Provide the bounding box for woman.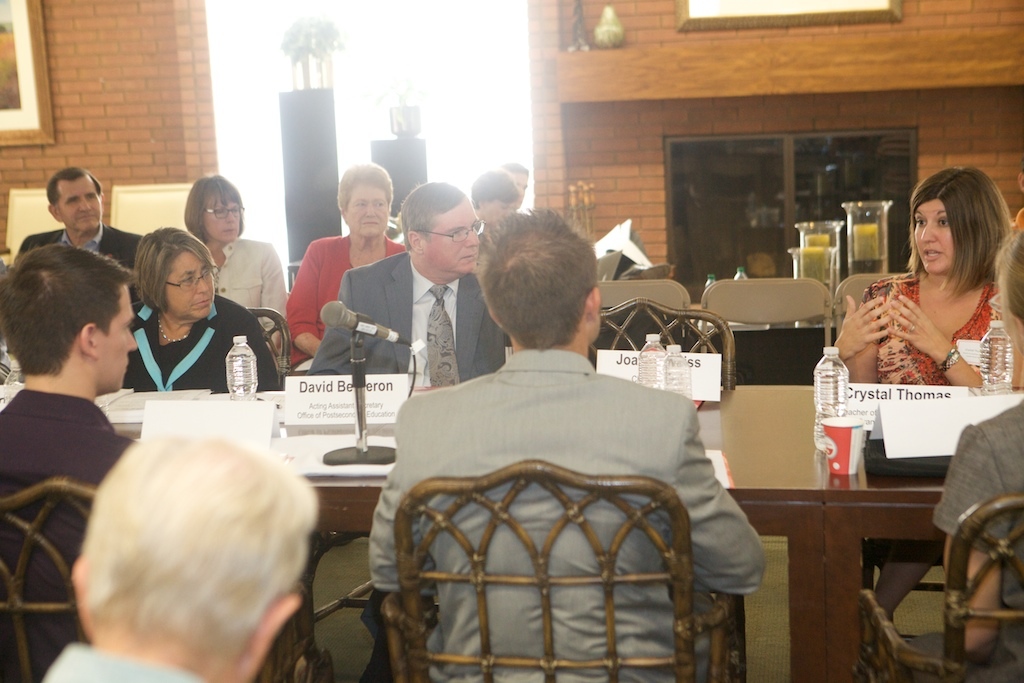
(x1=100, y1=224, x2=260, y2=404).
